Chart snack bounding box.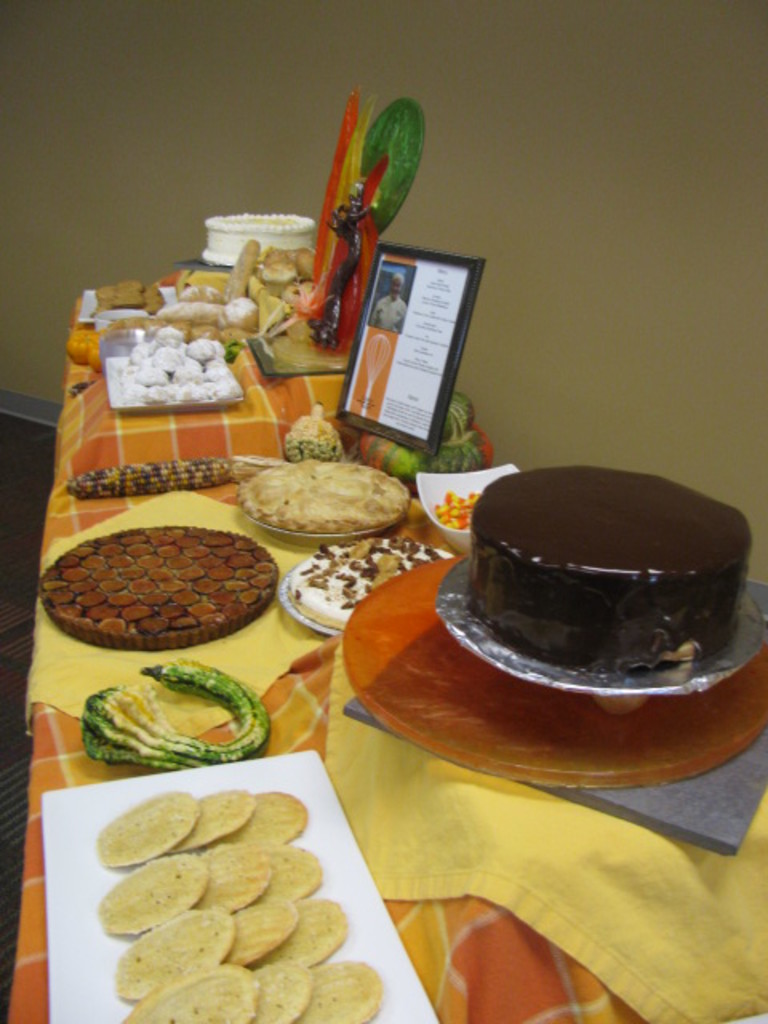
Charted: (283,539,442,638).
